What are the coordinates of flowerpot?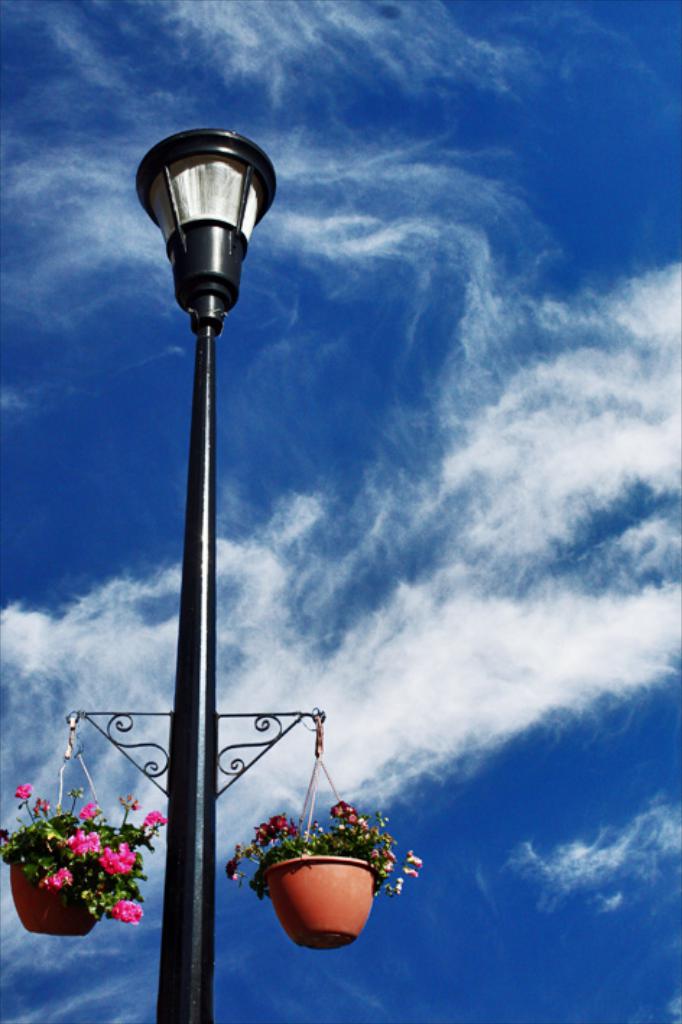
{"left": 4, "top": 854, "right": 105, "bottom": 940}.
